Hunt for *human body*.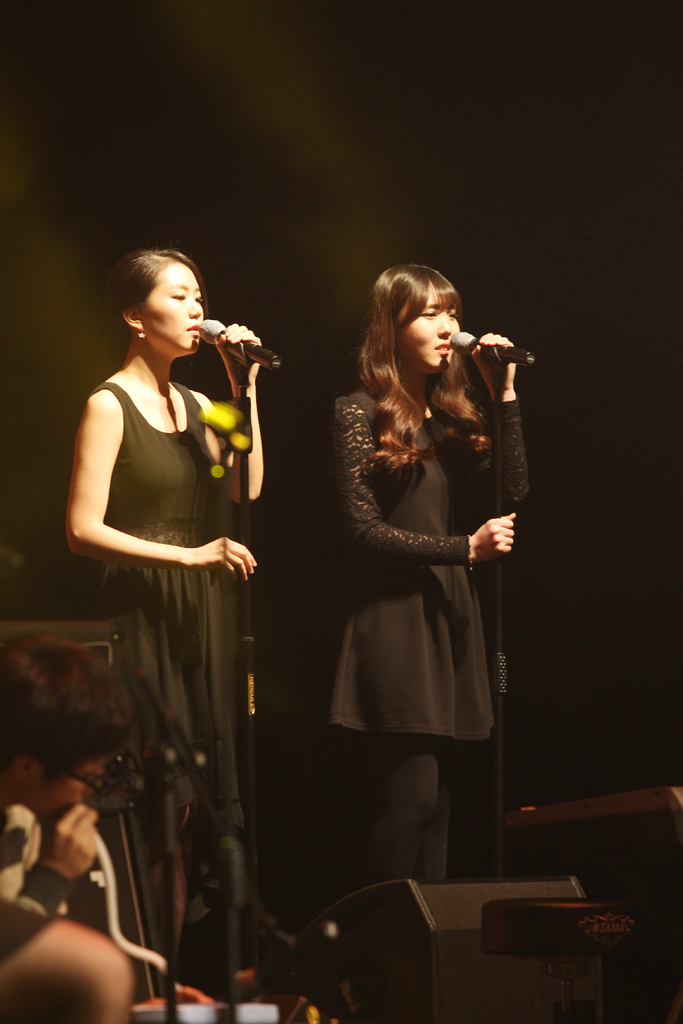
Hunted down at 67,248,270,951.
